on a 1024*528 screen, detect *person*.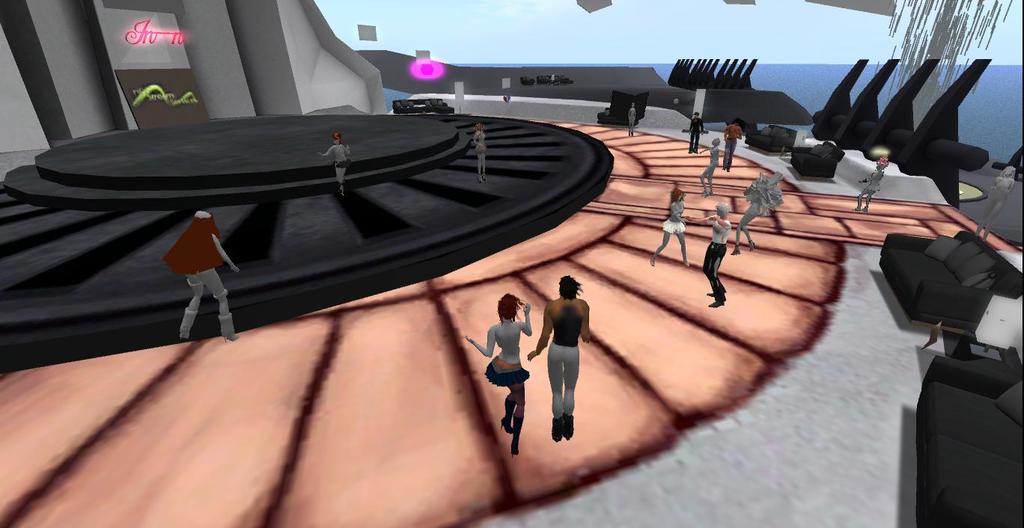
472:124:489:185.
